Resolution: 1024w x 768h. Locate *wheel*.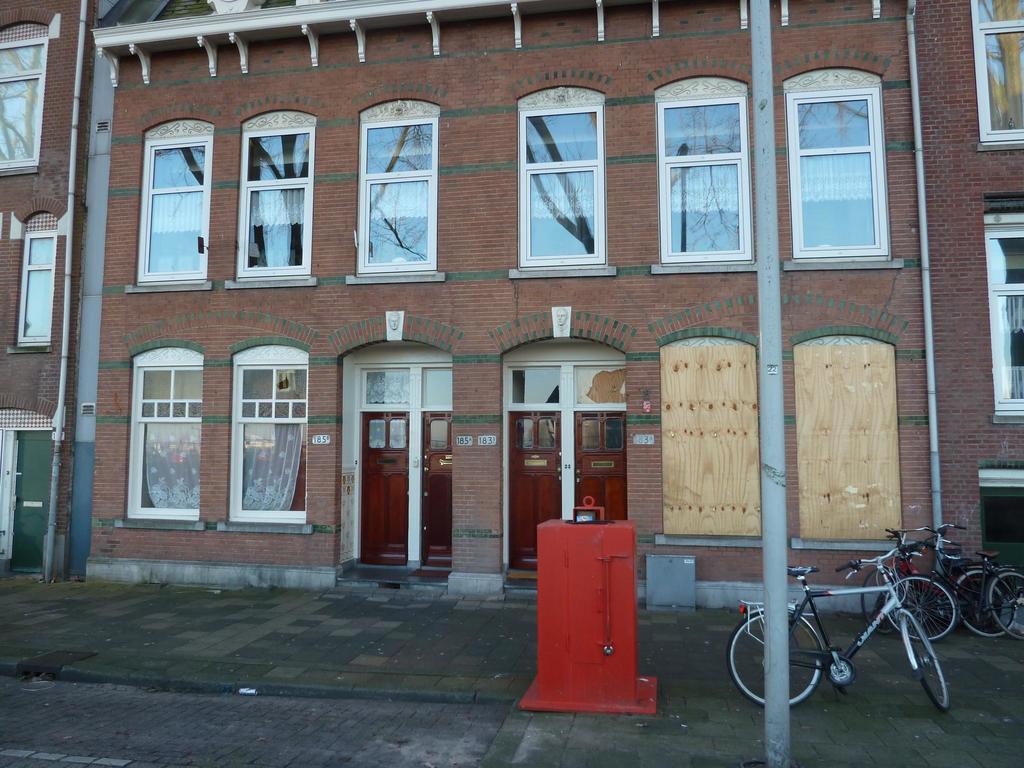
select_region(860, 565, 904, 634).
